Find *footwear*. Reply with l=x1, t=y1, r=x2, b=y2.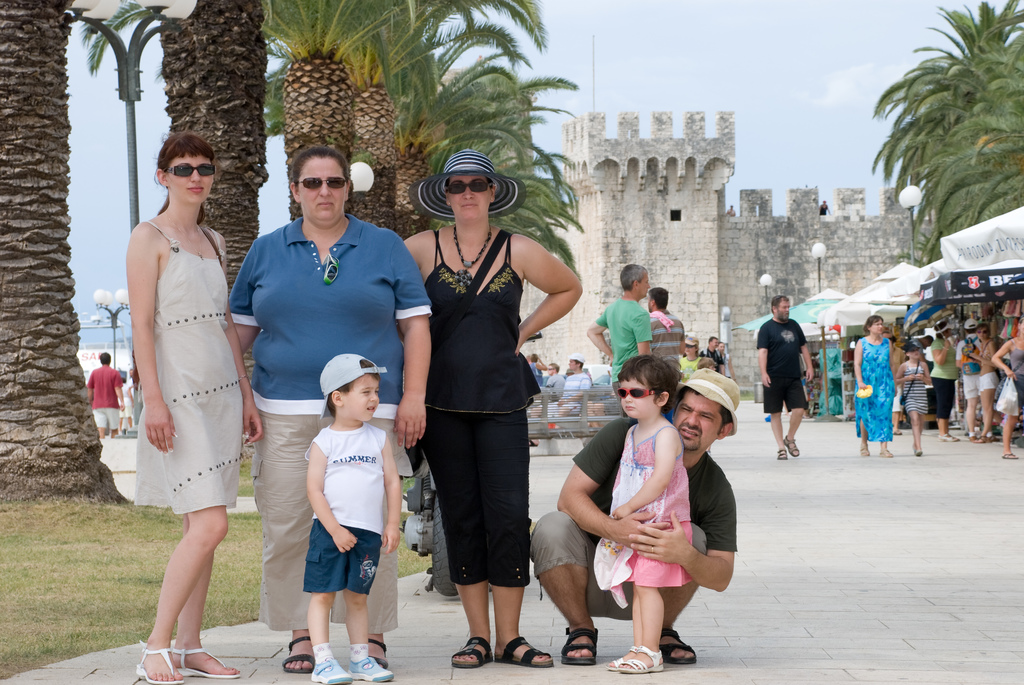
l=934, t=430, r=957, b=436.
